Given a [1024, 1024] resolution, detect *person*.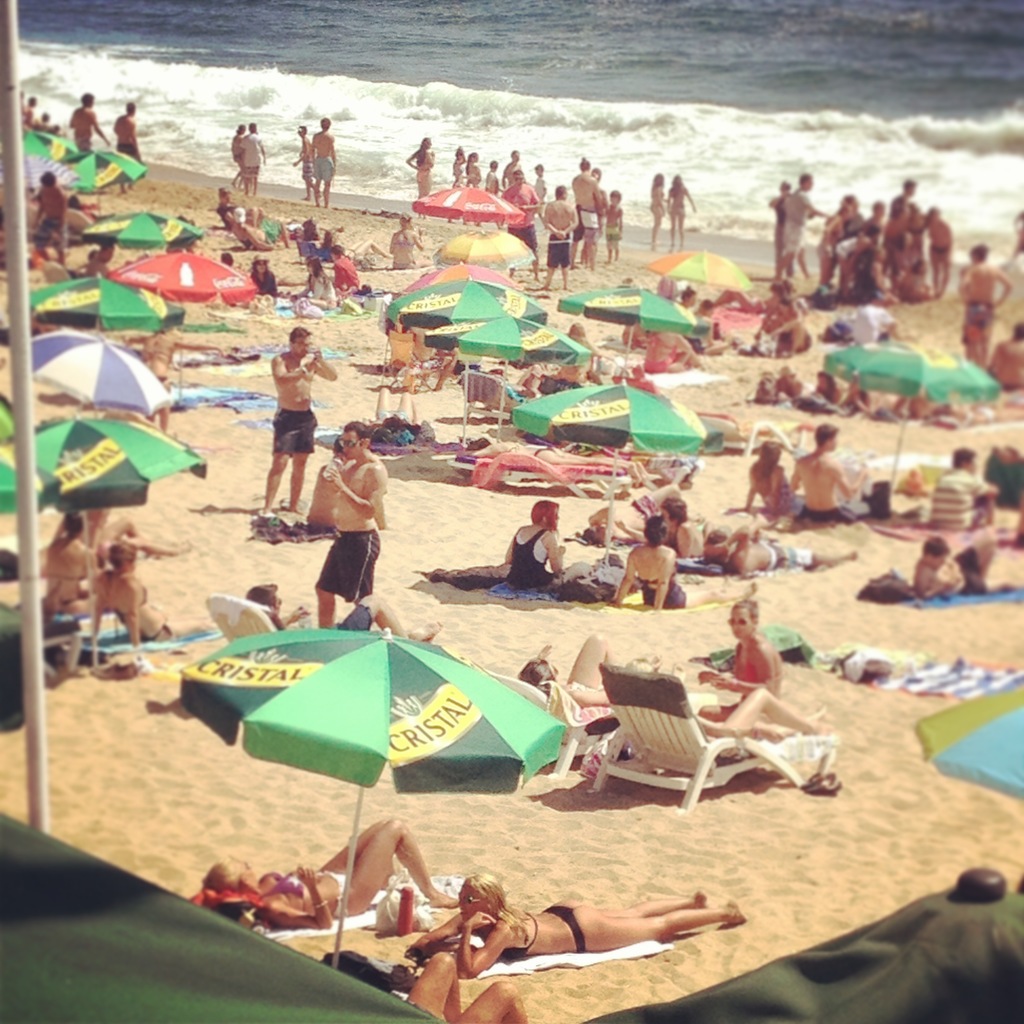
detection(415, 872, 754, 982).
